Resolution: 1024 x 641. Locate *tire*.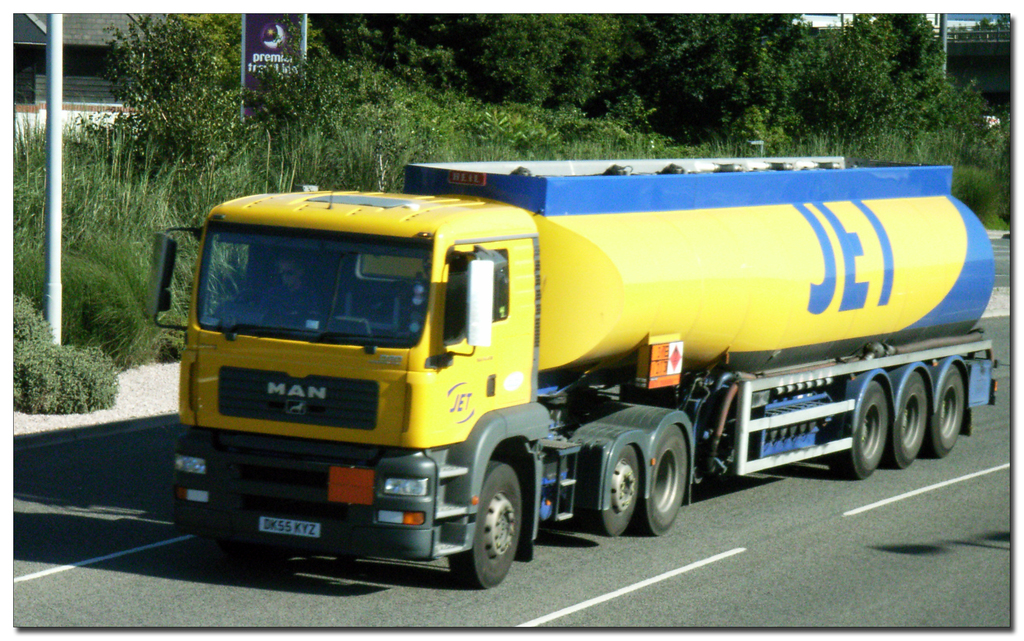
<box>886,372,927,465</box>.
